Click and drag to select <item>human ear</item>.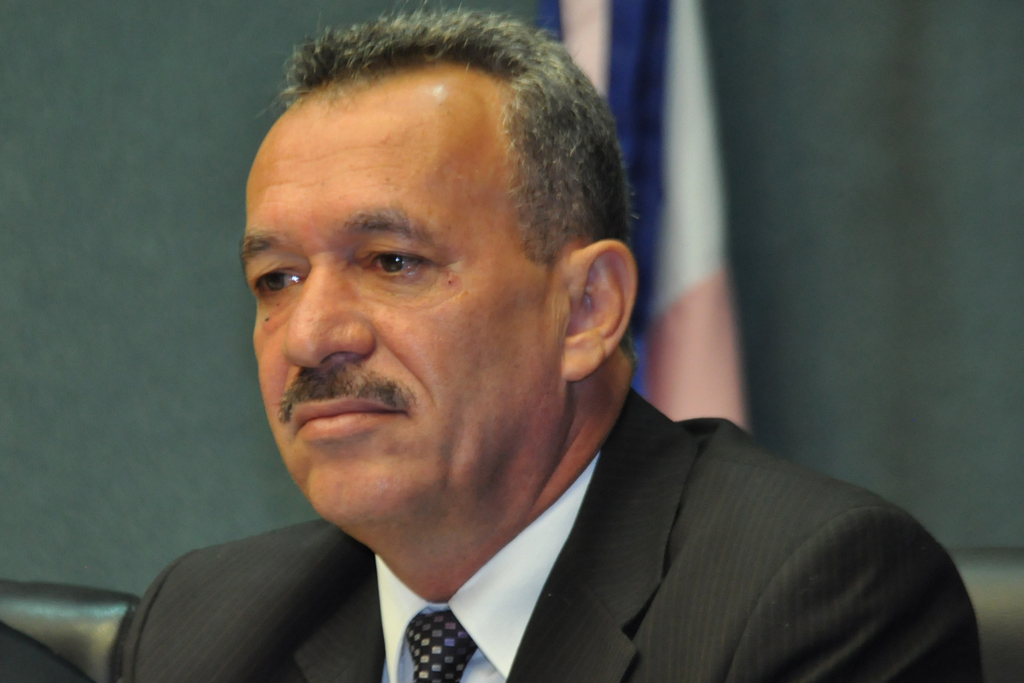
Selection: [565,242,636,380].
